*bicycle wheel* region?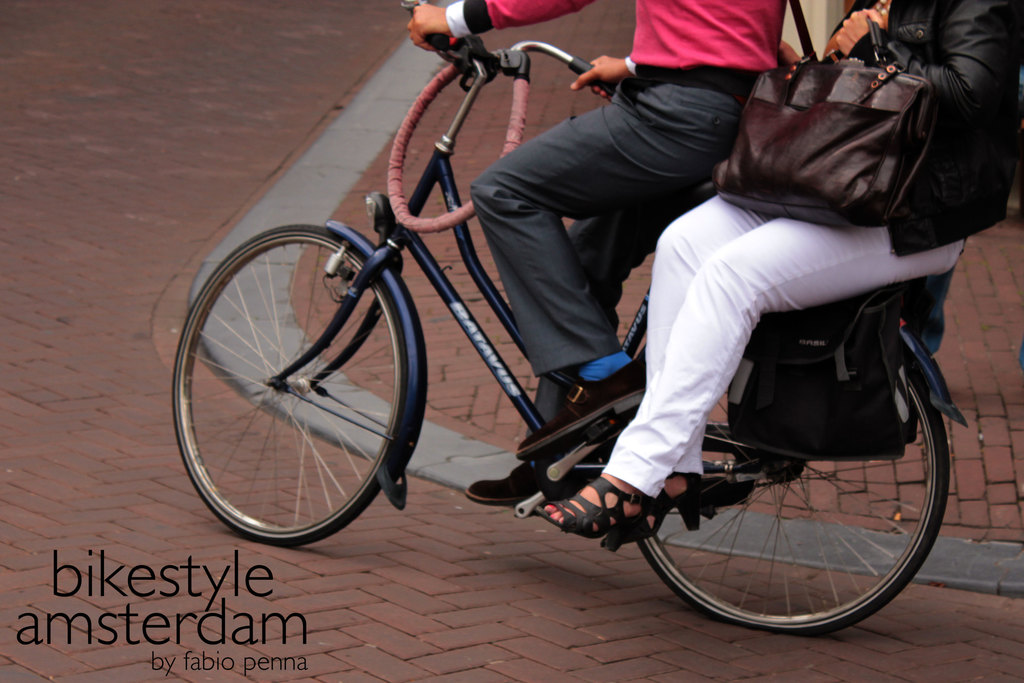
x1=173, y1=207, x2=442, y2=570
